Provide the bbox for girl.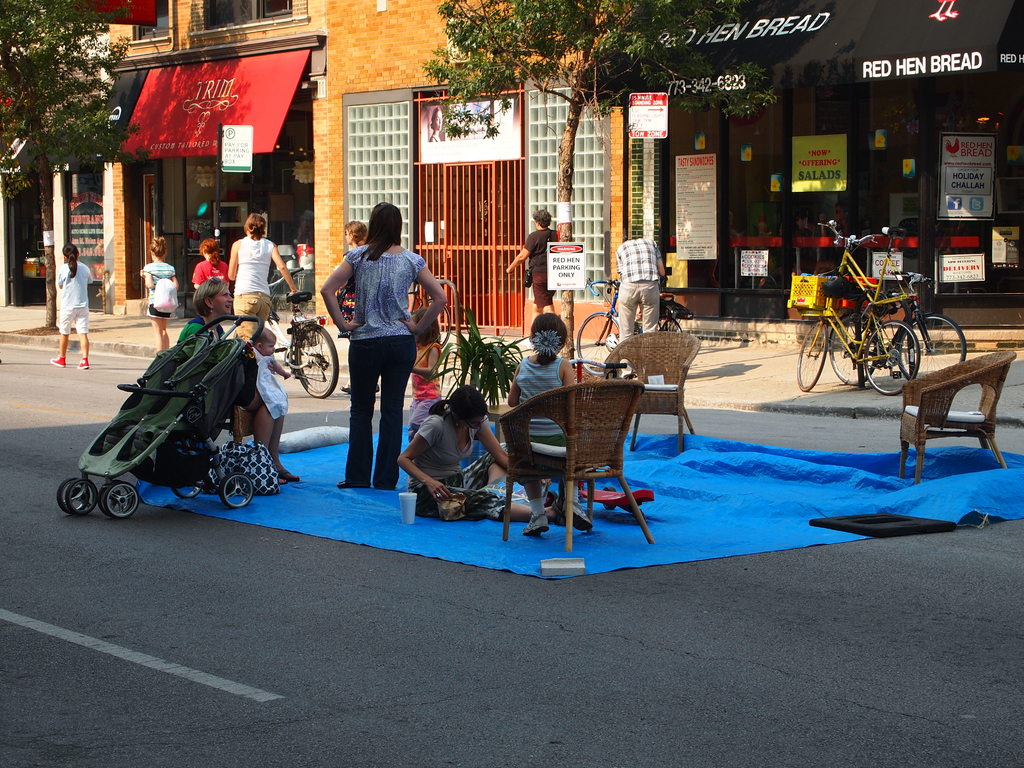
<bbox>60, 241, 91, 362</bbox>.
